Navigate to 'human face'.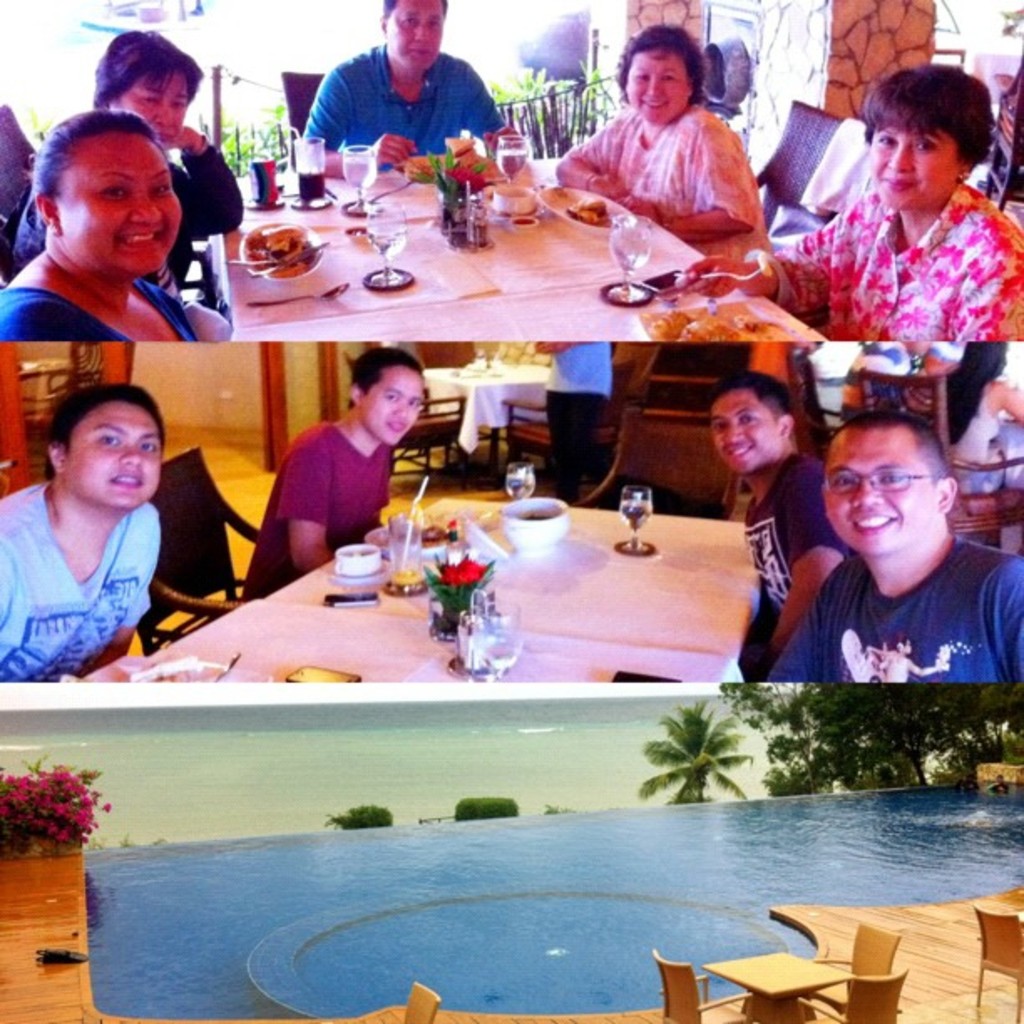
Navigation target: bbox(622, 49, 691, 127).
